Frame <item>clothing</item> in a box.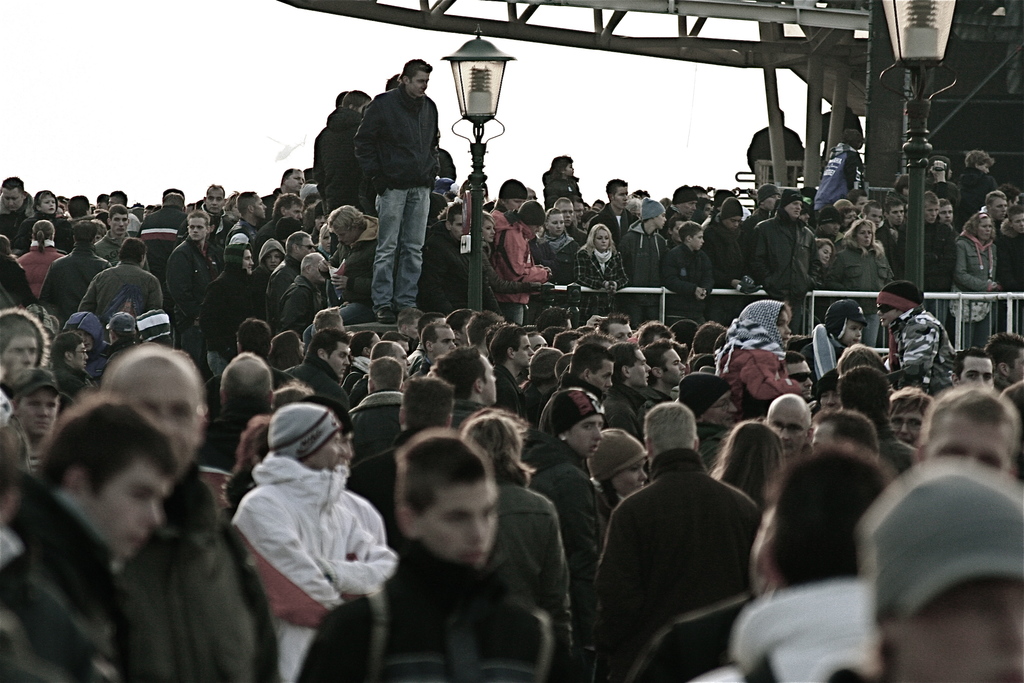
locate(82, 345, 104, 381).
